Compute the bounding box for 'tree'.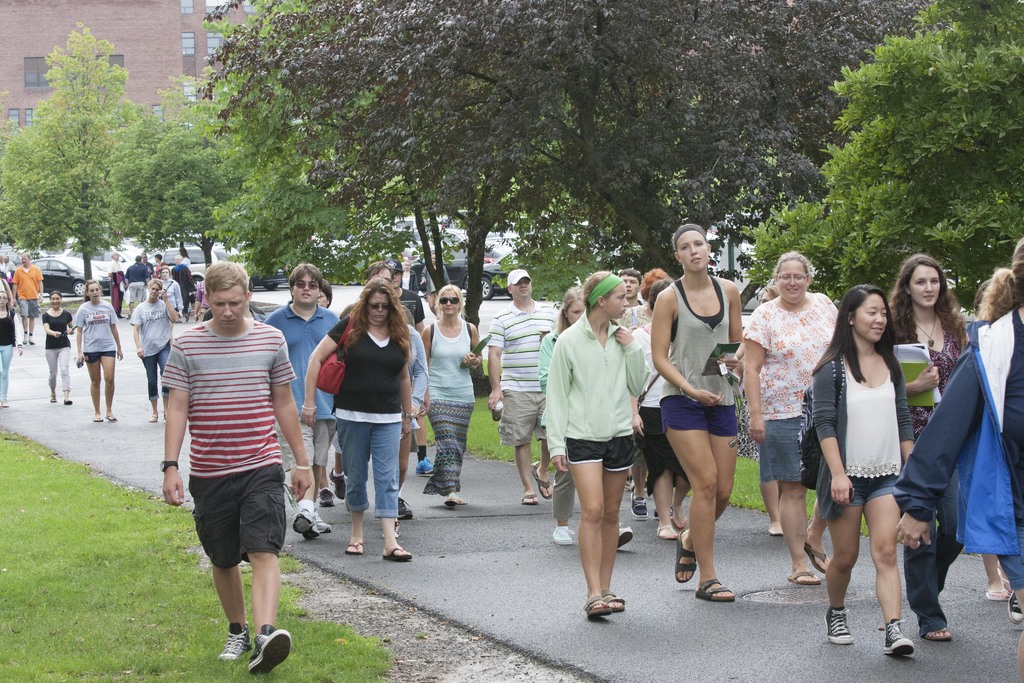
136/63/398/279.
